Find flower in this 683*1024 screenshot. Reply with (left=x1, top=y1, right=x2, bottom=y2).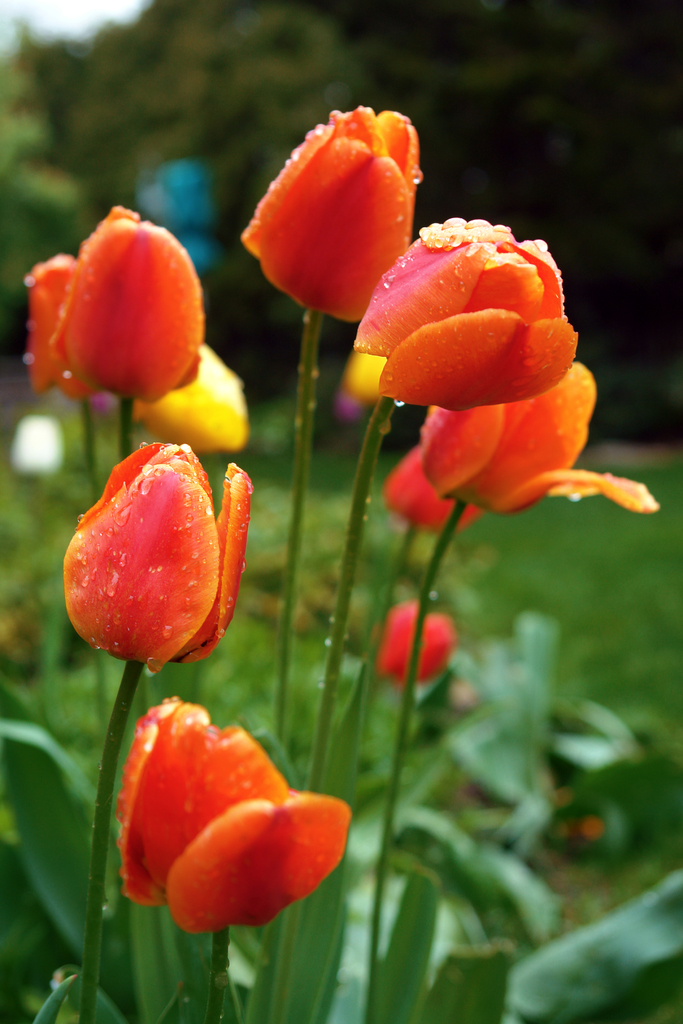
(left=29, top=250, right=125, bottom=412).
